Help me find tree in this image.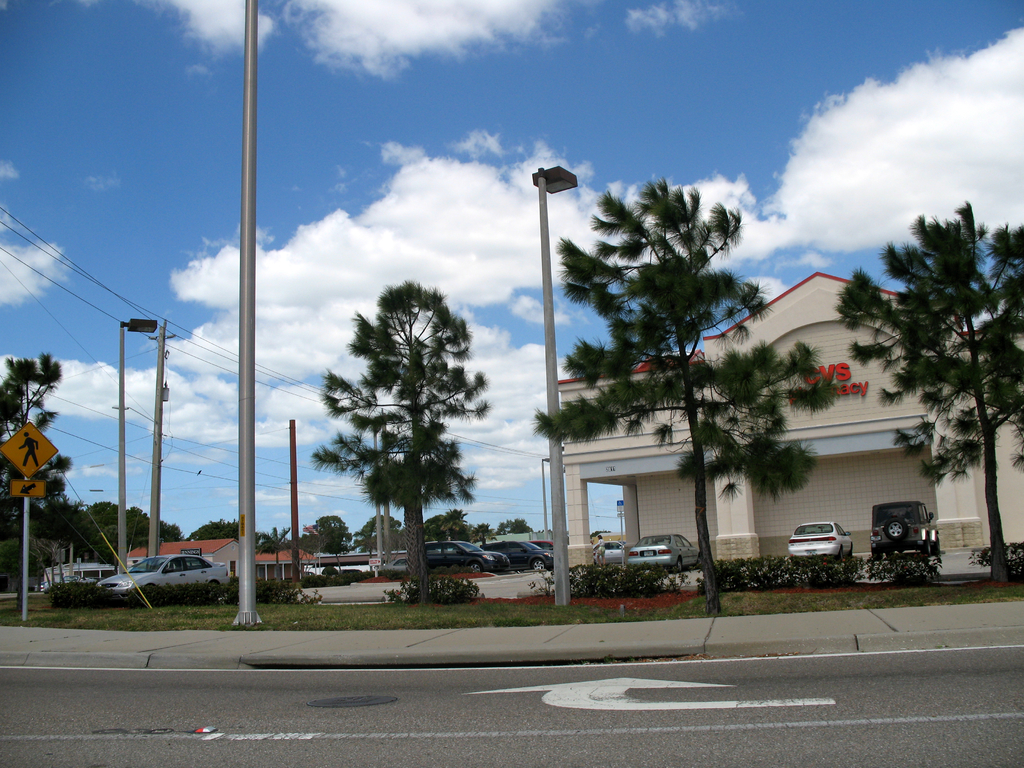
Found it: [0,350,62,604].
